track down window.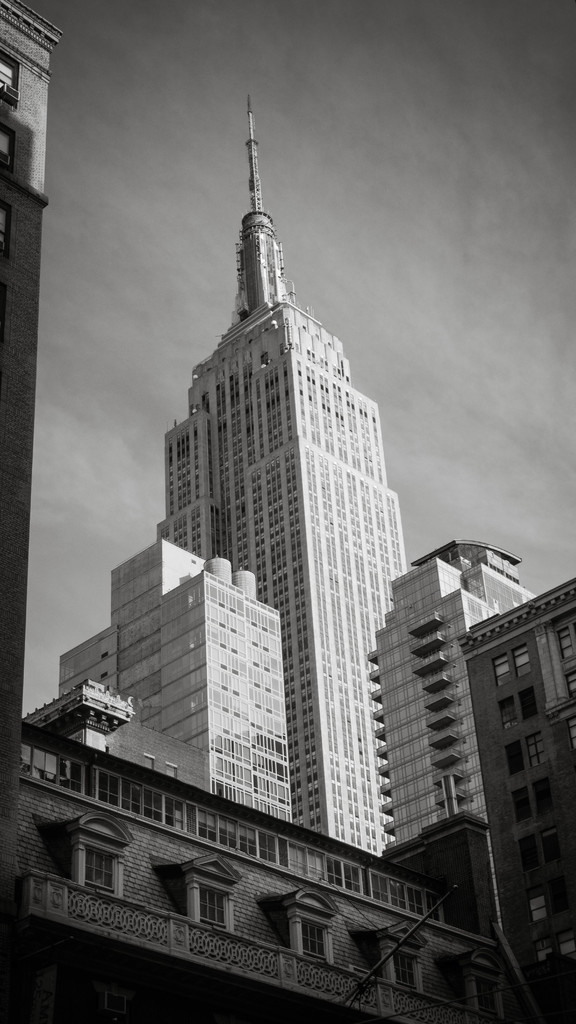
Tracked to x1=515 y1=787 x2=529 y2=827.
